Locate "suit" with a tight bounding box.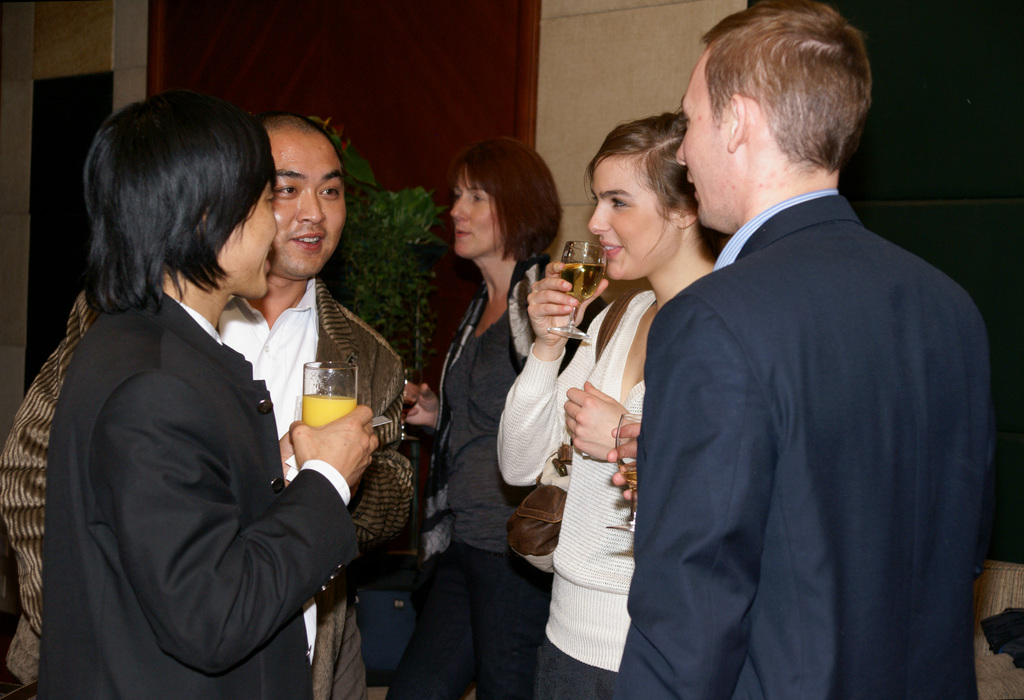
left=33, top=278, right=362, bottom=699.
